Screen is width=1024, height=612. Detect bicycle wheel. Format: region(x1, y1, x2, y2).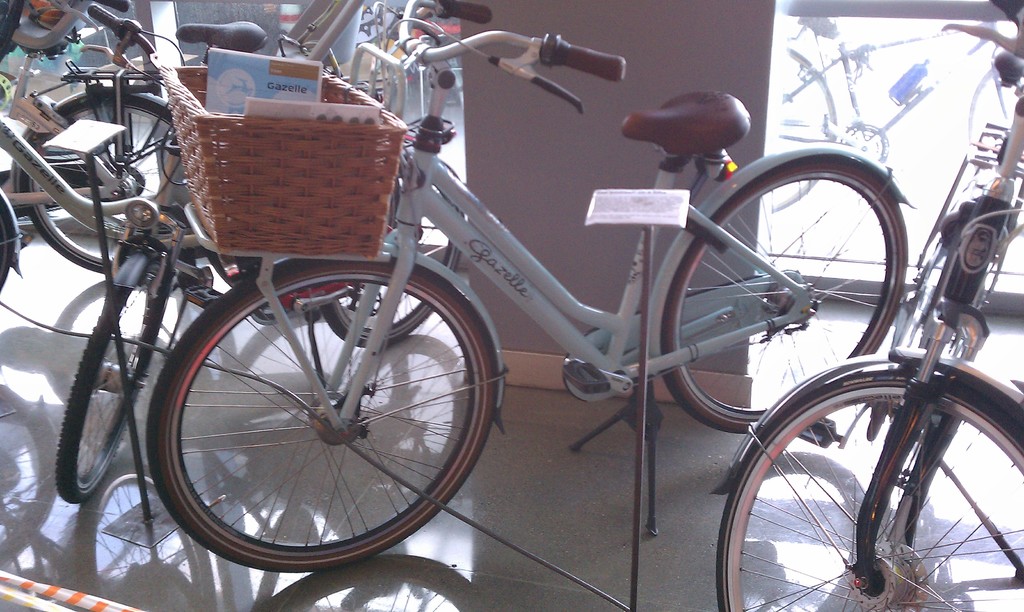
region(325, 169, 461, 350).
